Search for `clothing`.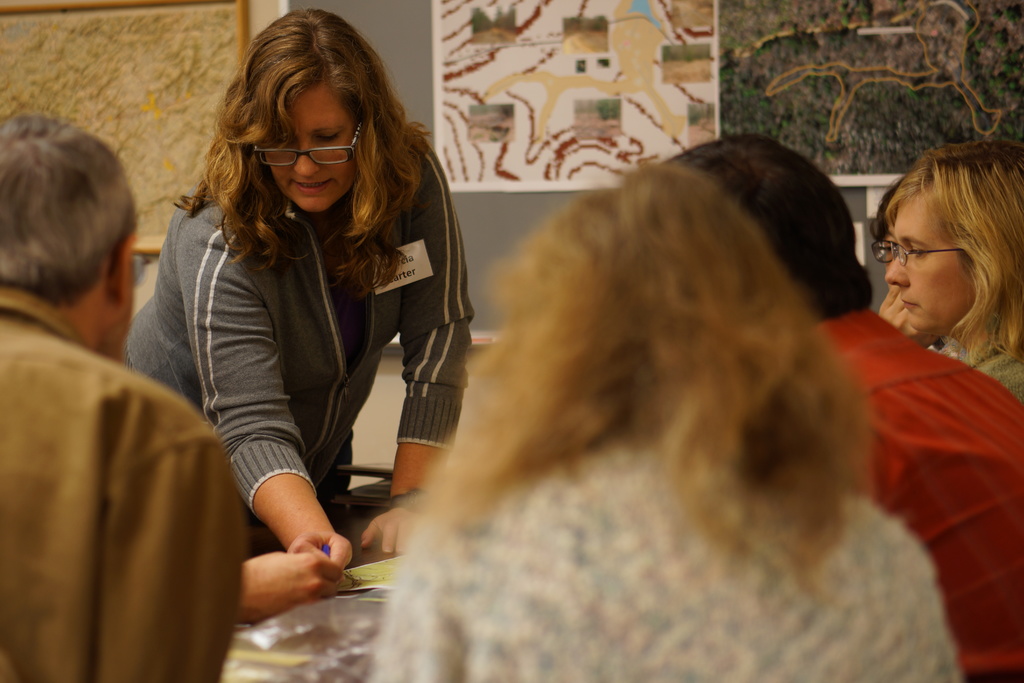
Found at {"left": 0, "top": 281, "right": 246, "bottom": 682}.
